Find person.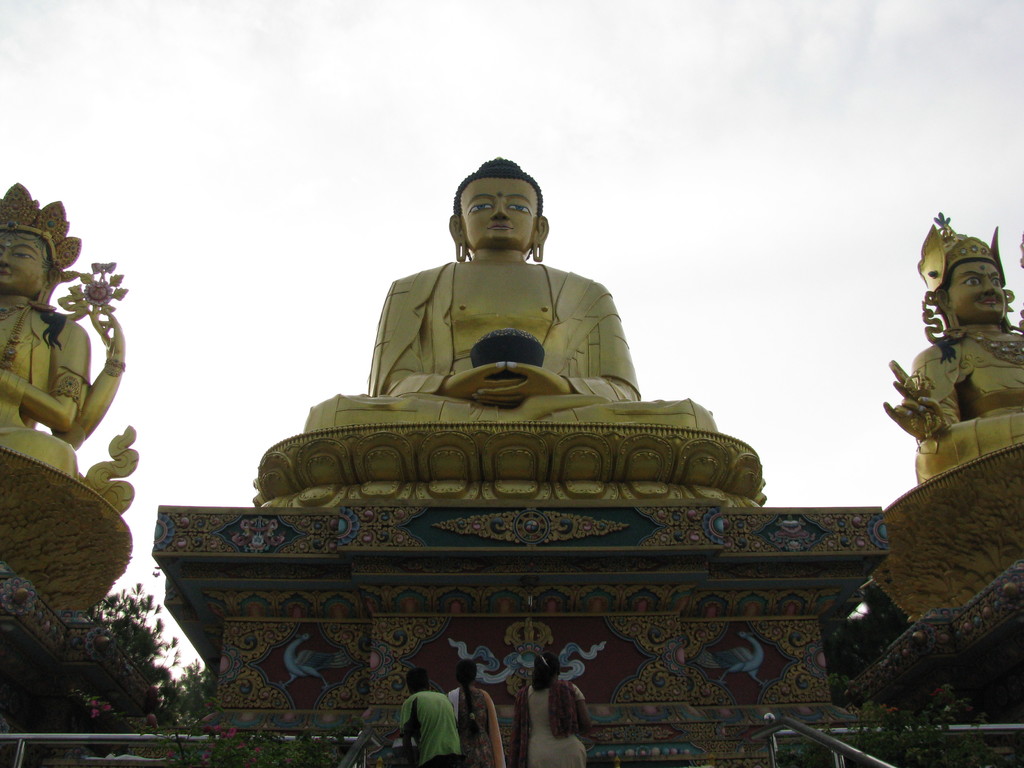
x1=890, y1=217, x2=1013, y2=531.
